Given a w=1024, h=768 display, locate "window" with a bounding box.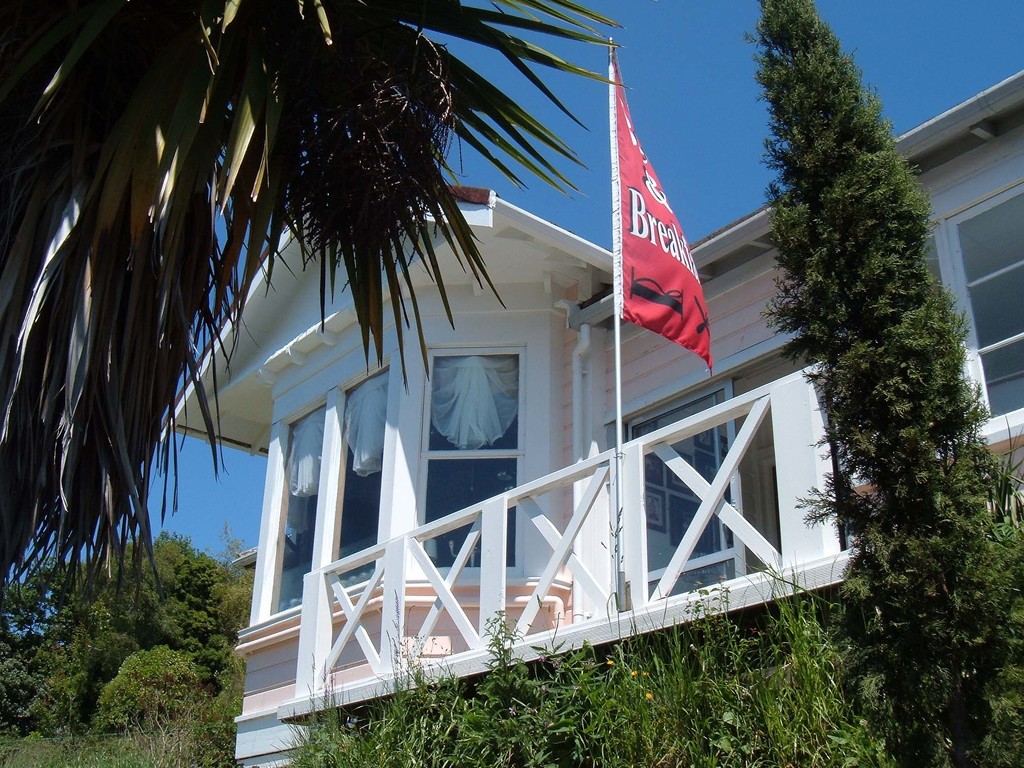
Located: [410, 337, 524, 581].
